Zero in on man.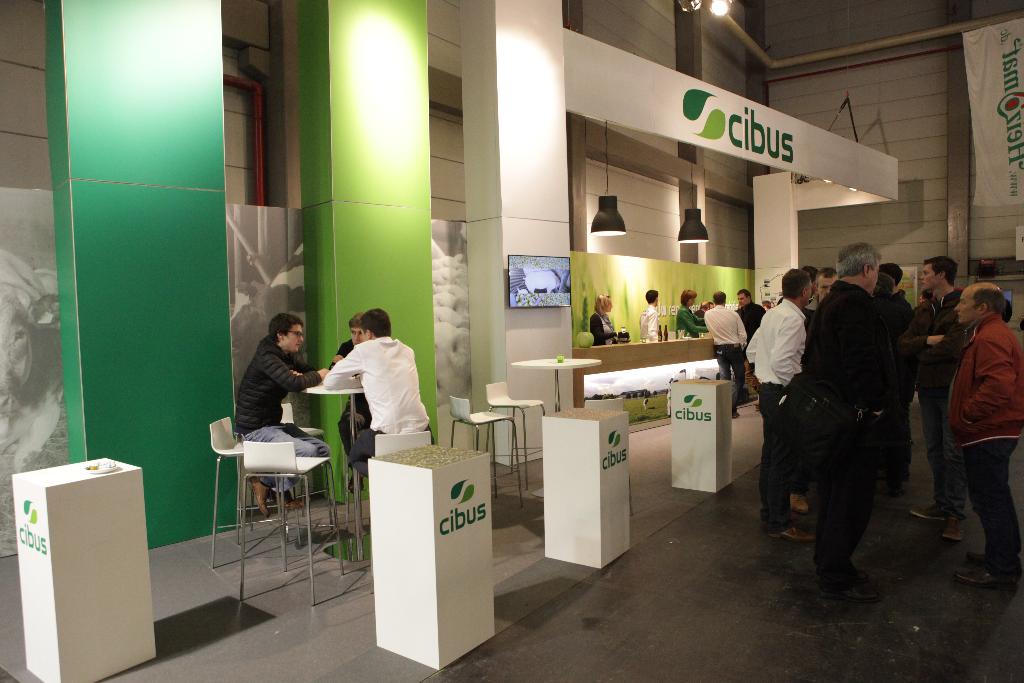
Zeroed in: (left=736, top=289, right=770, bottom=404).
